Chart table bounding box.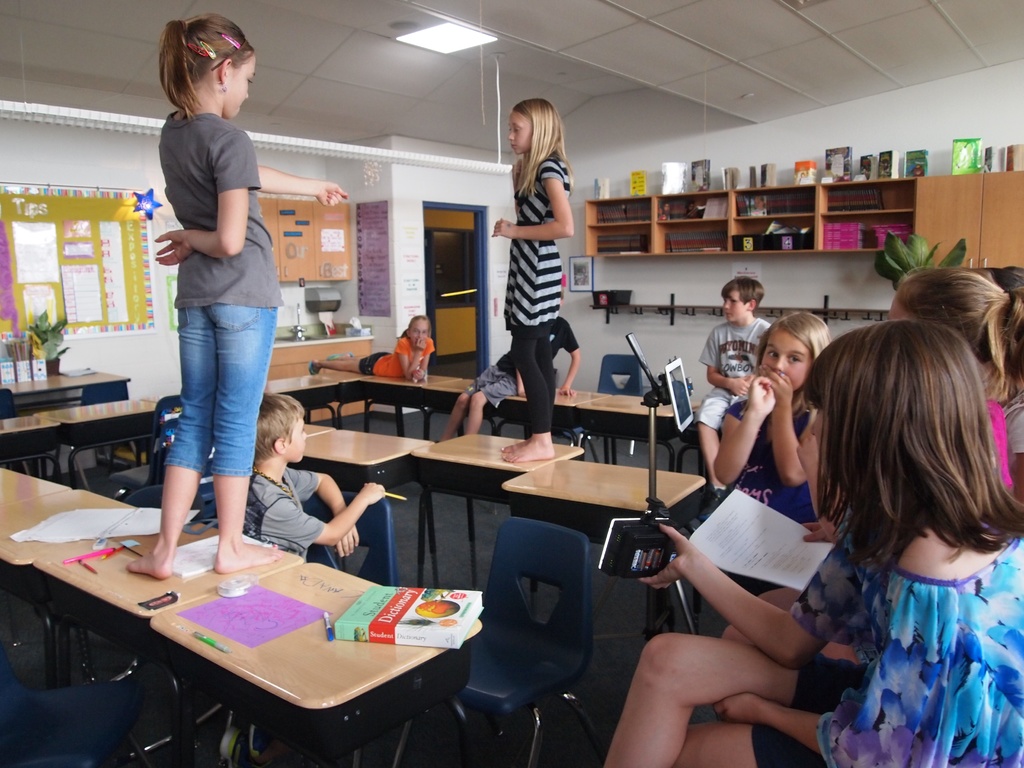
Charted: 318:364:372:434.
